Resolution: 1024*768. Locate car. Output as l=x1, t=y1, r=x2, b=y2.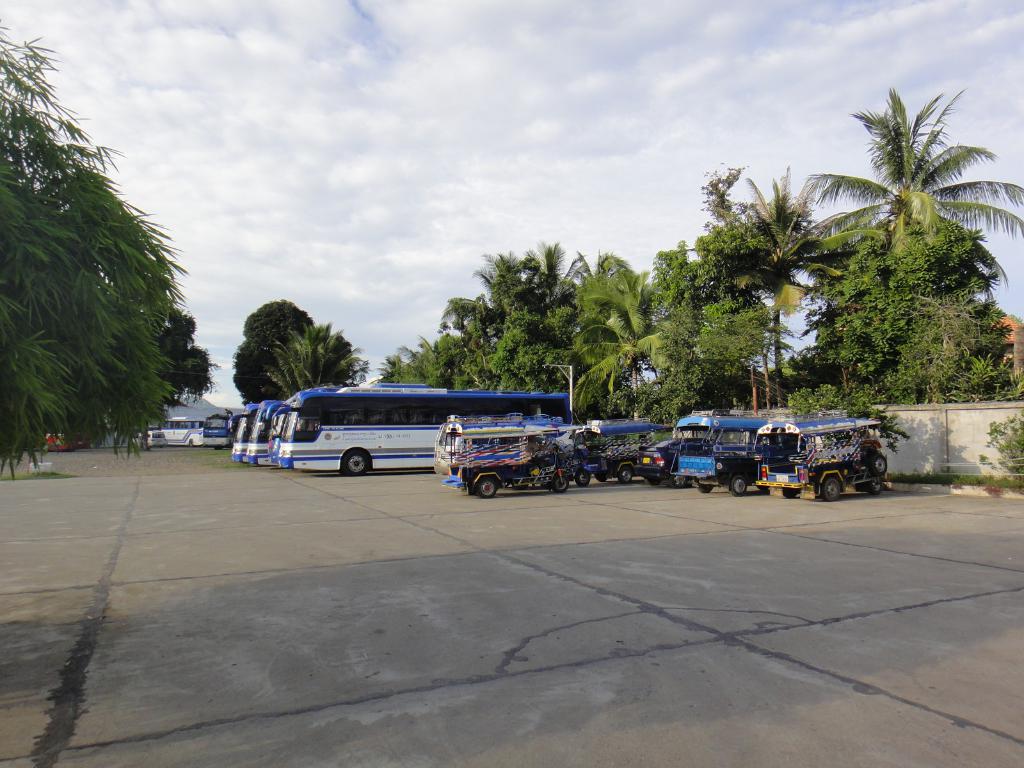
l=628, t=437, r=728, b=488.
